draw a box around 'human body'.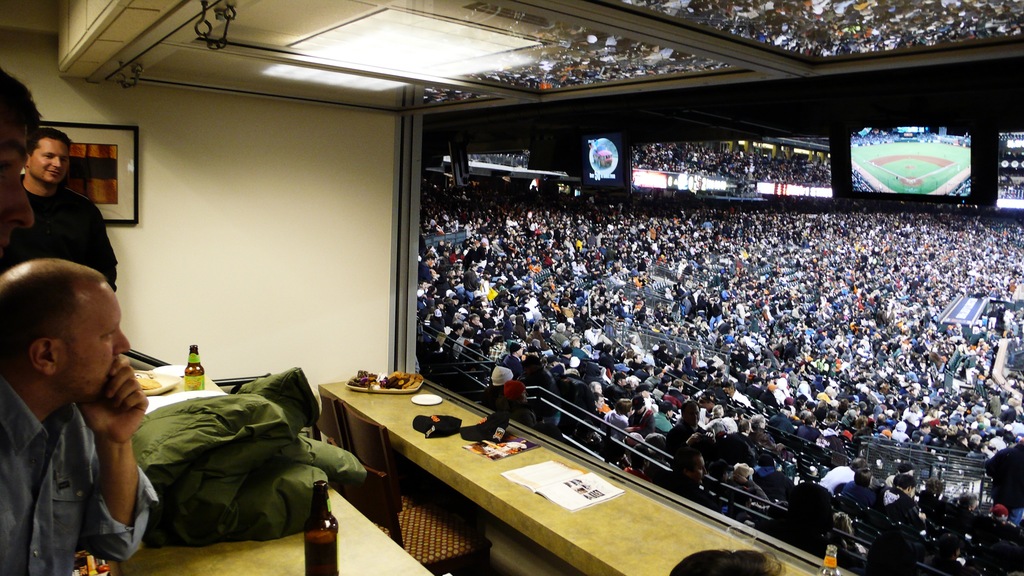
(662, 276, 687, 285).
